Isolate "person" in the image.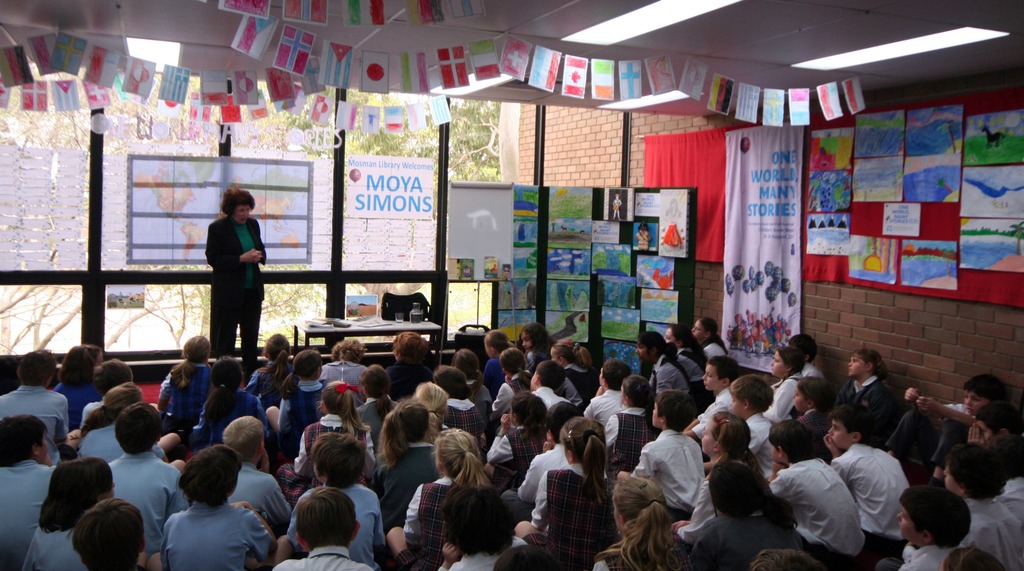
Isolated region: 387:428:502:570.
